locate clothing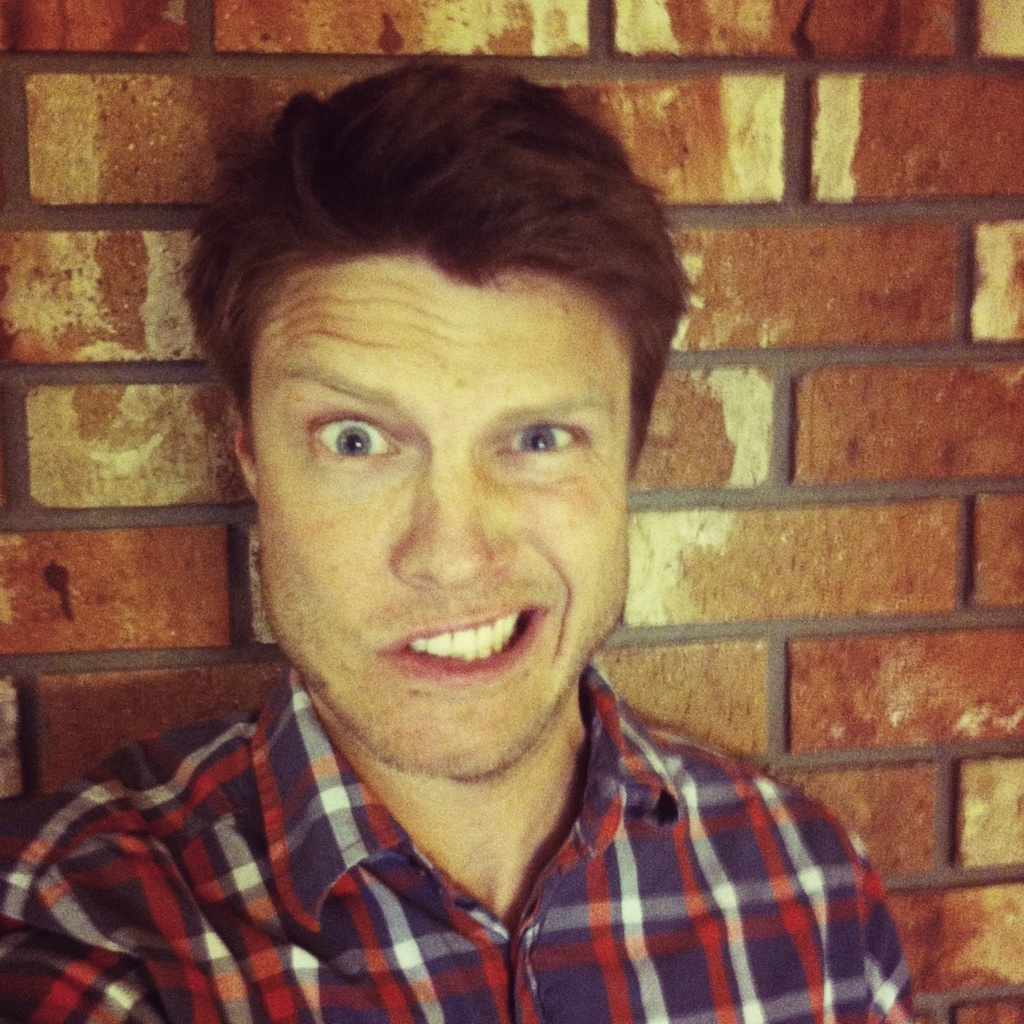
x1=26 y1=631 x2=934 y2=1018
